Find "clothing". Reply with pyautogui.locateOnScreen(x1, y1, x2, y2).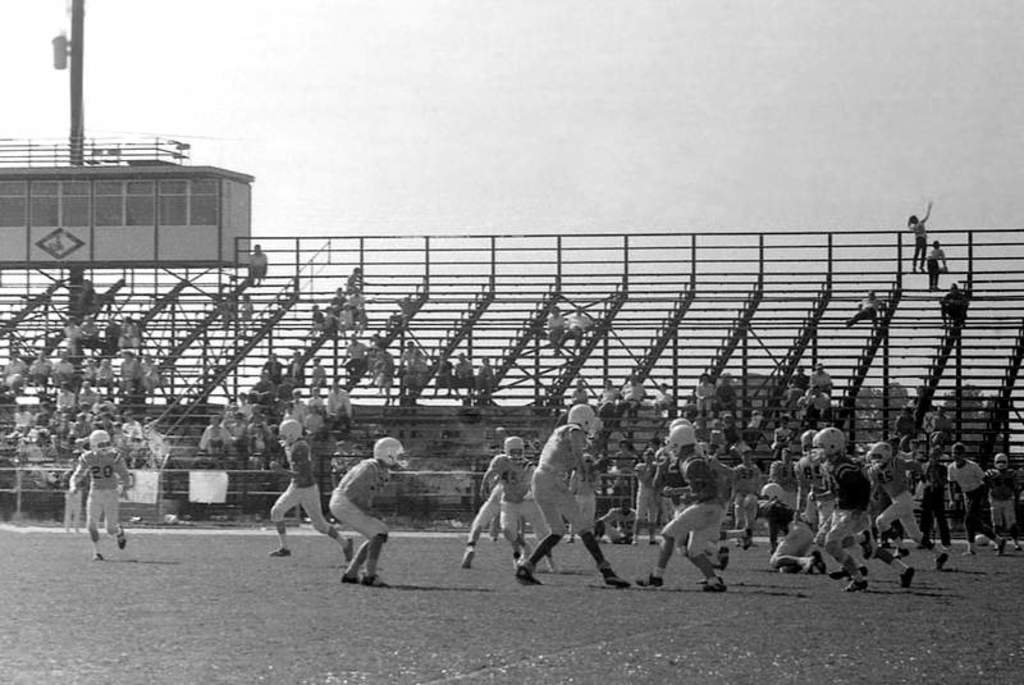
pyautogui.locateOnScreen(818, 455, 873, 547).
